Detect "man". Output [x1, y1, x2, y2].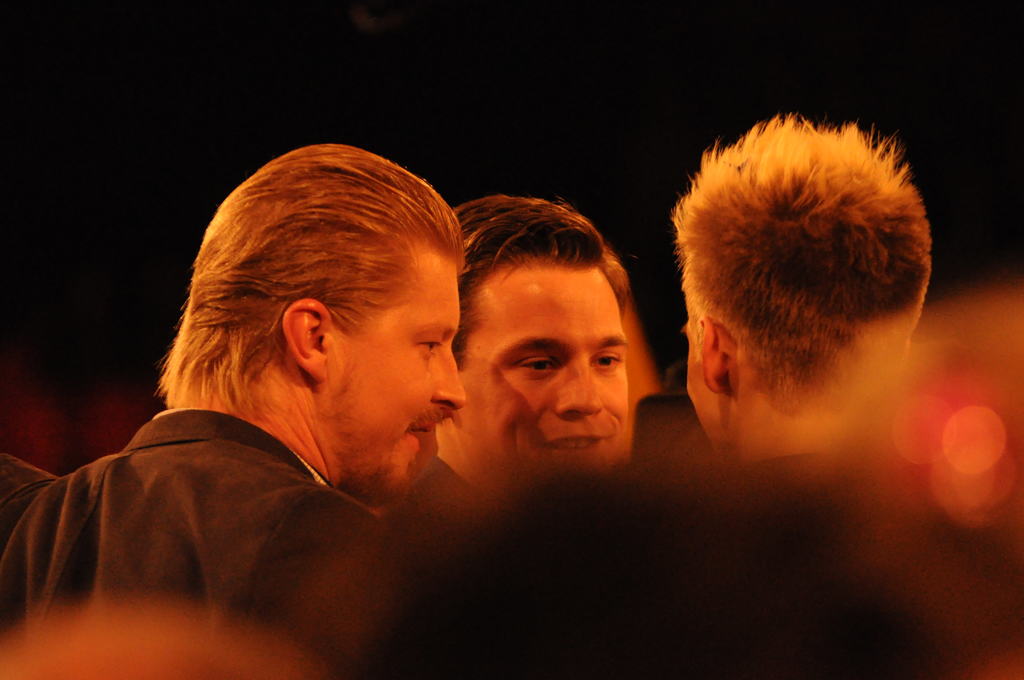
[666, 128, 935, 564].
